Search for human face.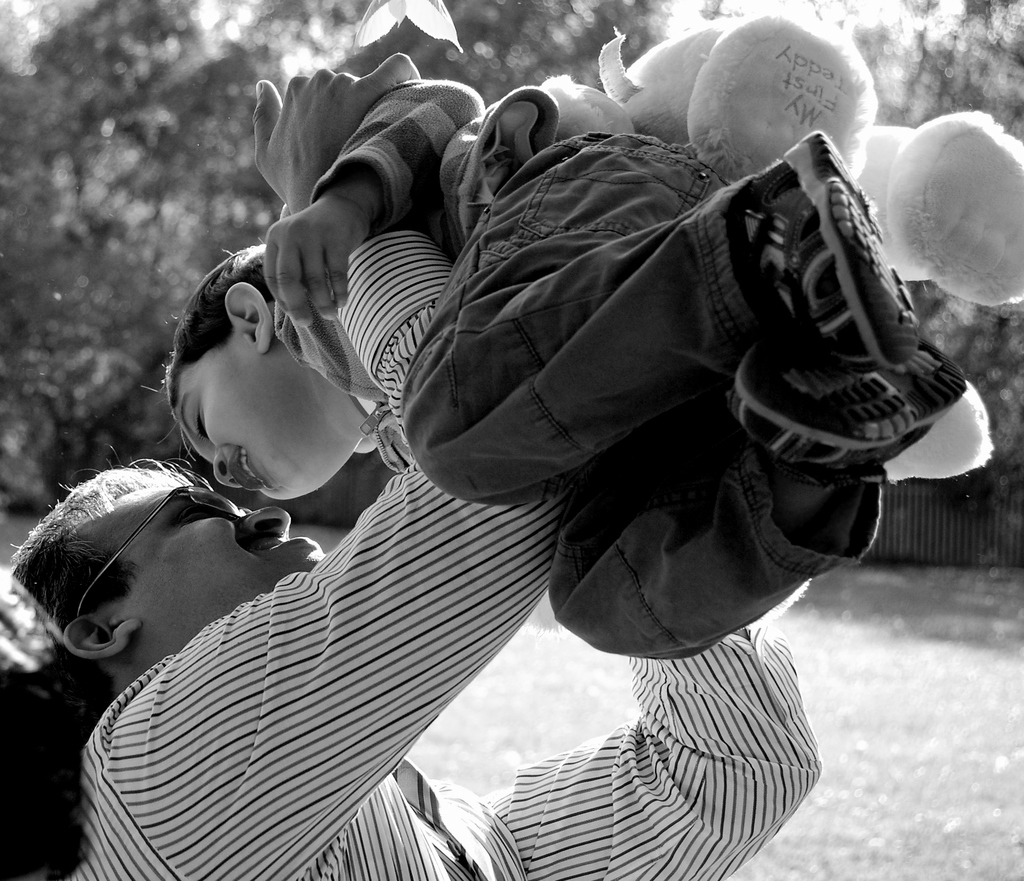
Found at l=97, t=478, r=324, b=616.
